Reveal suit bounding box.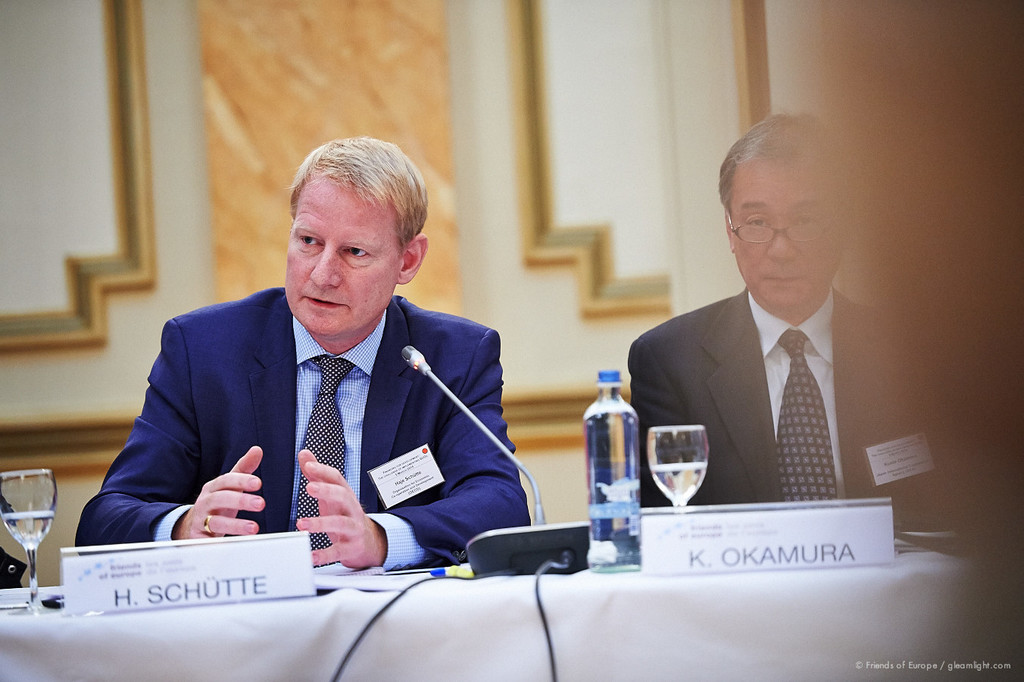
Revealed: [625,283,947,533].
